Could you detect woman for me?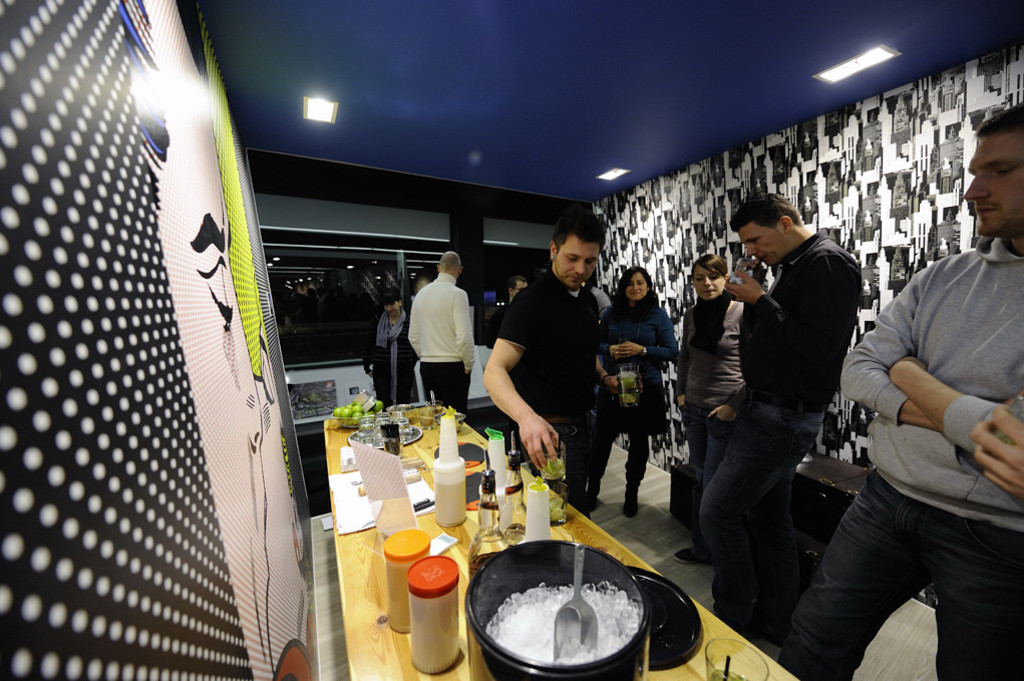
Detection result: <box>679,262,744,565</box>.
